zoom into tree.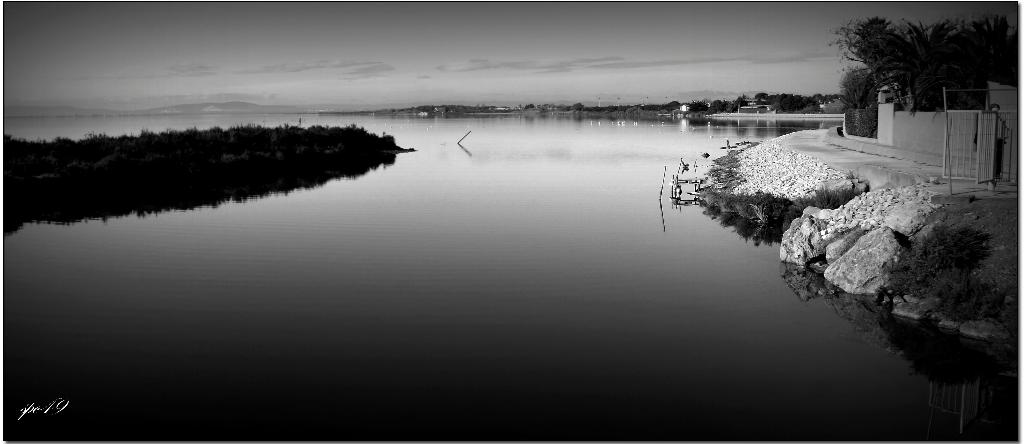
Zoom target: locate(823, 16, 903, 106).
